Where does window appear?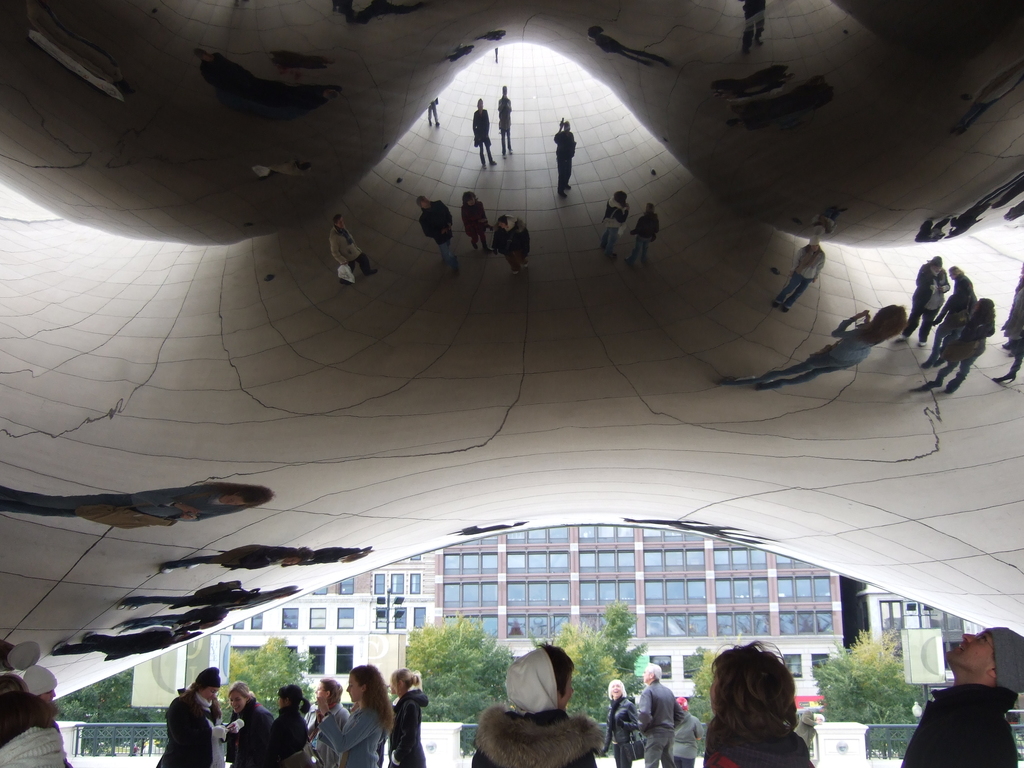
Appears at 505:527:572:545.
